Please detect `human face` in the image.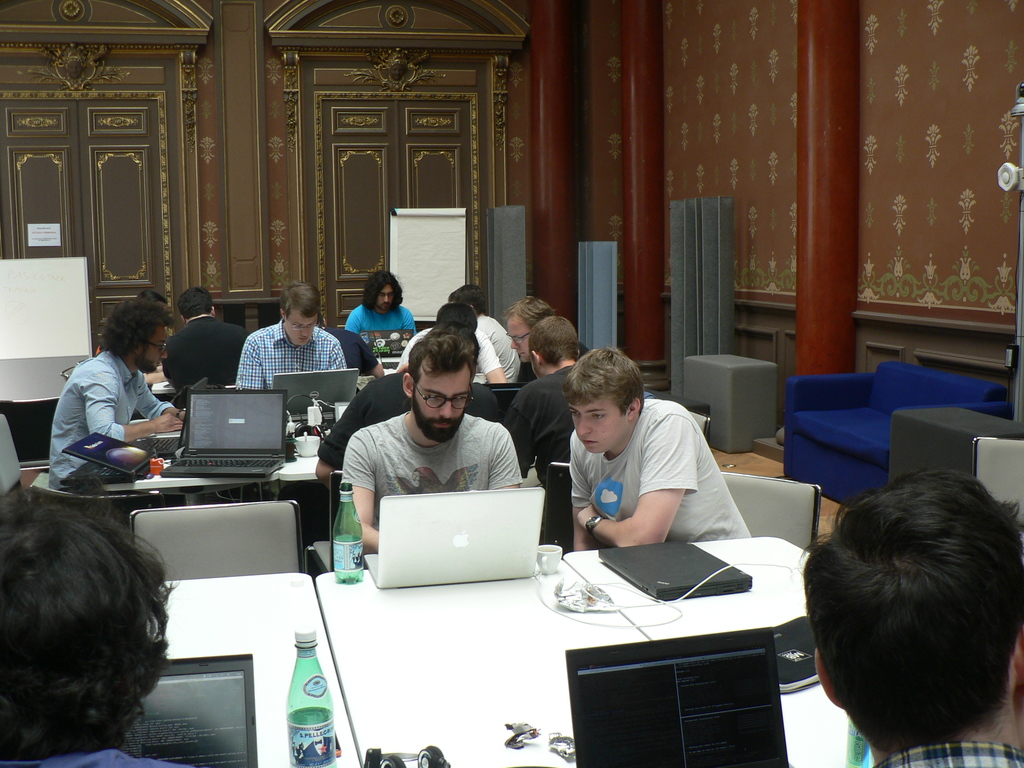
bbox=(374, 282, 394, 307).
